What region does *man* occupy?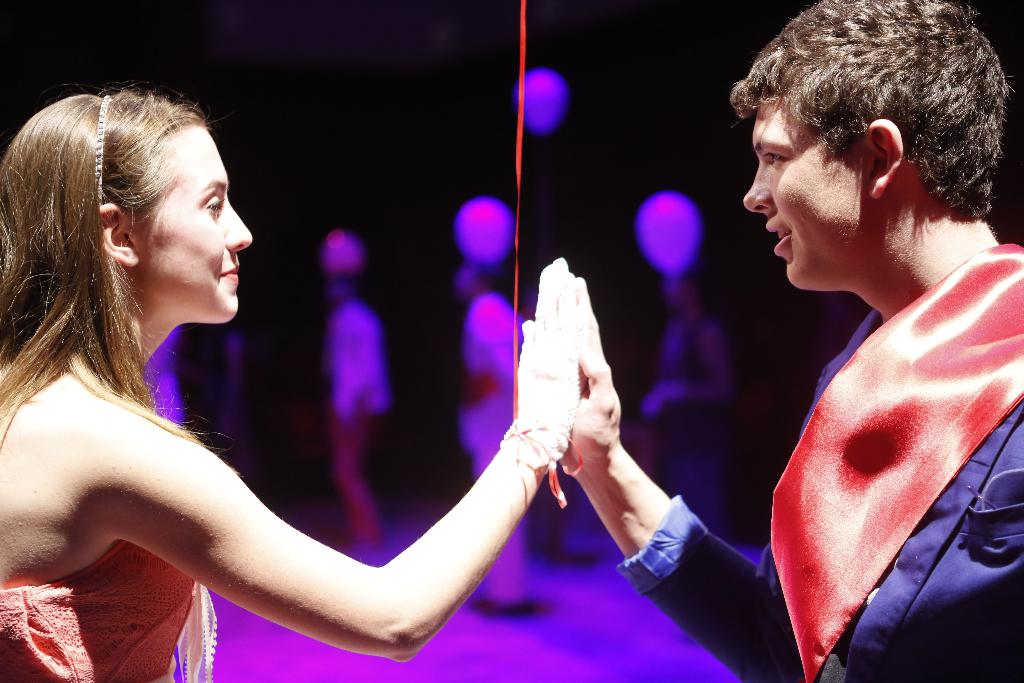
[461,253,525,608].
